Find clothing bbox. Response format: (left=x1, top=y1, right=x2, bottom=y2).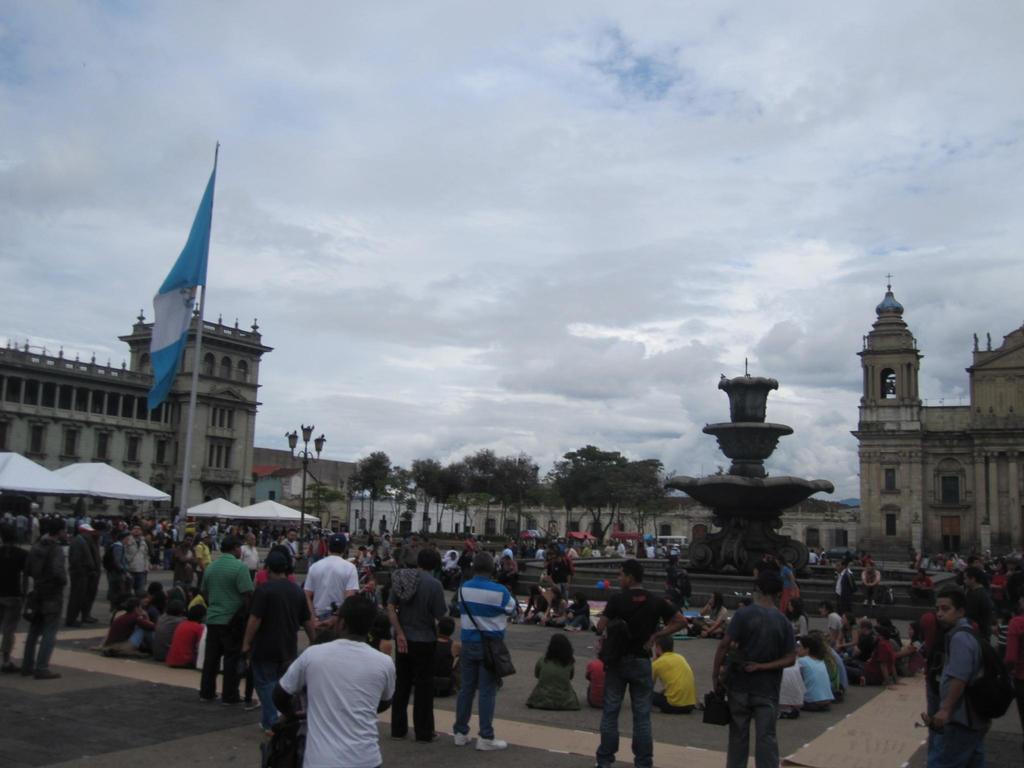
(left=250, top=576, right=310, bottom=726).
